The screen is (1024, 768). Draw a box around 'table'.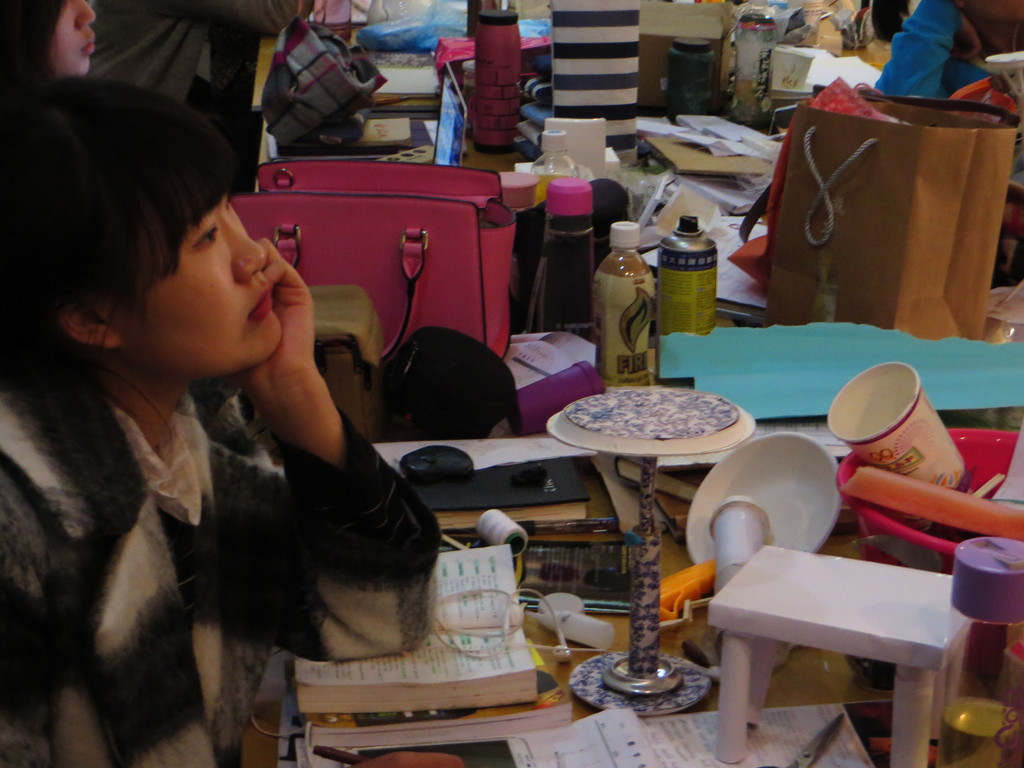
box(676, 535, 1004, 746).
